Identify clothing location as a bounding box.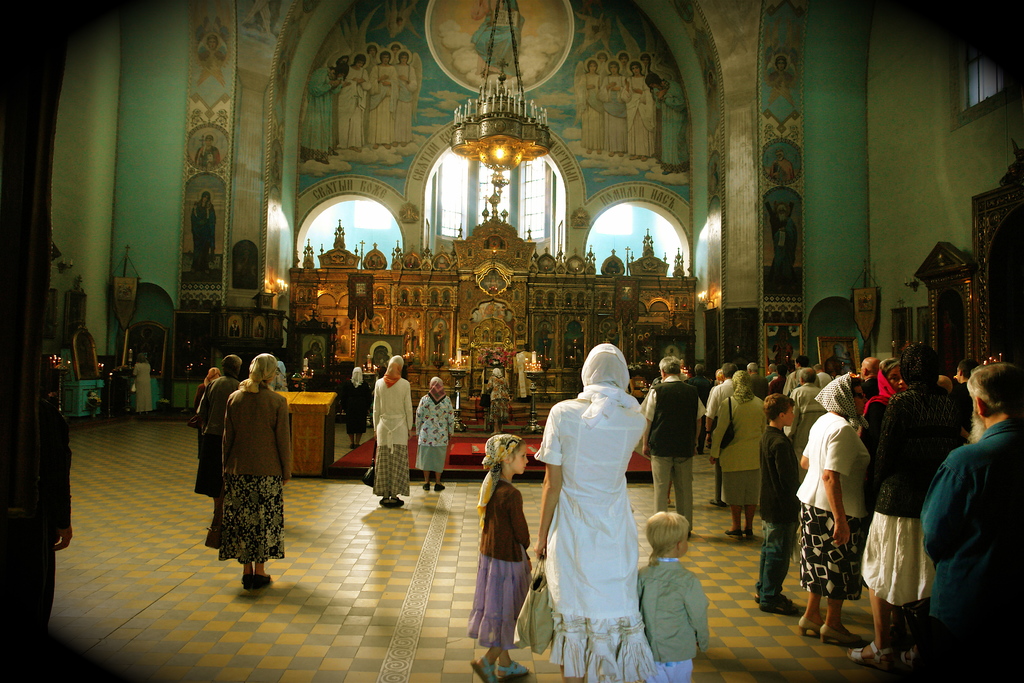
136 359 151 414.
